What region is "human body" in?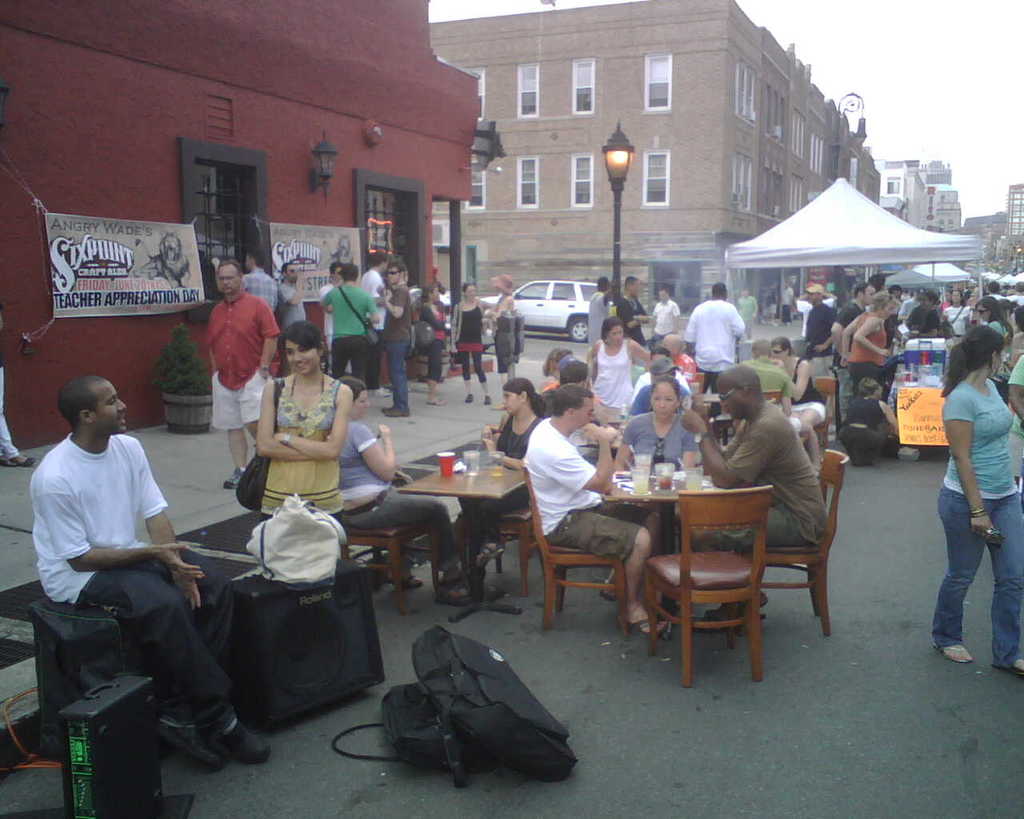
l=443, t=297, r=489, b=408.
